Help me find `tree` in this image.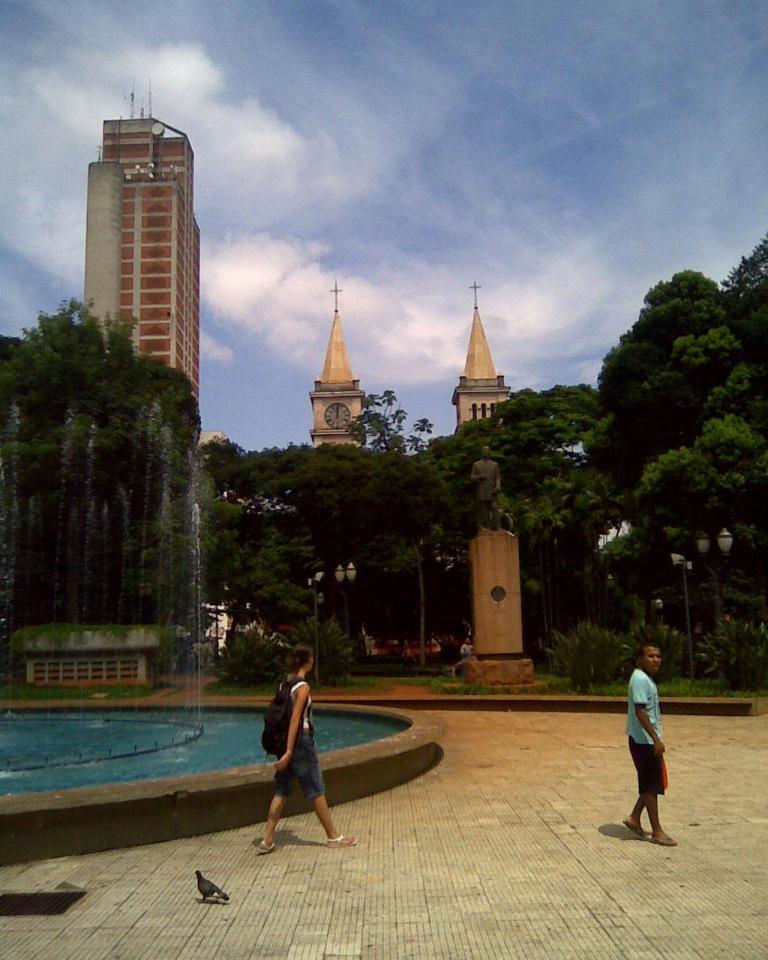
Found it: 278 442 442 574.
